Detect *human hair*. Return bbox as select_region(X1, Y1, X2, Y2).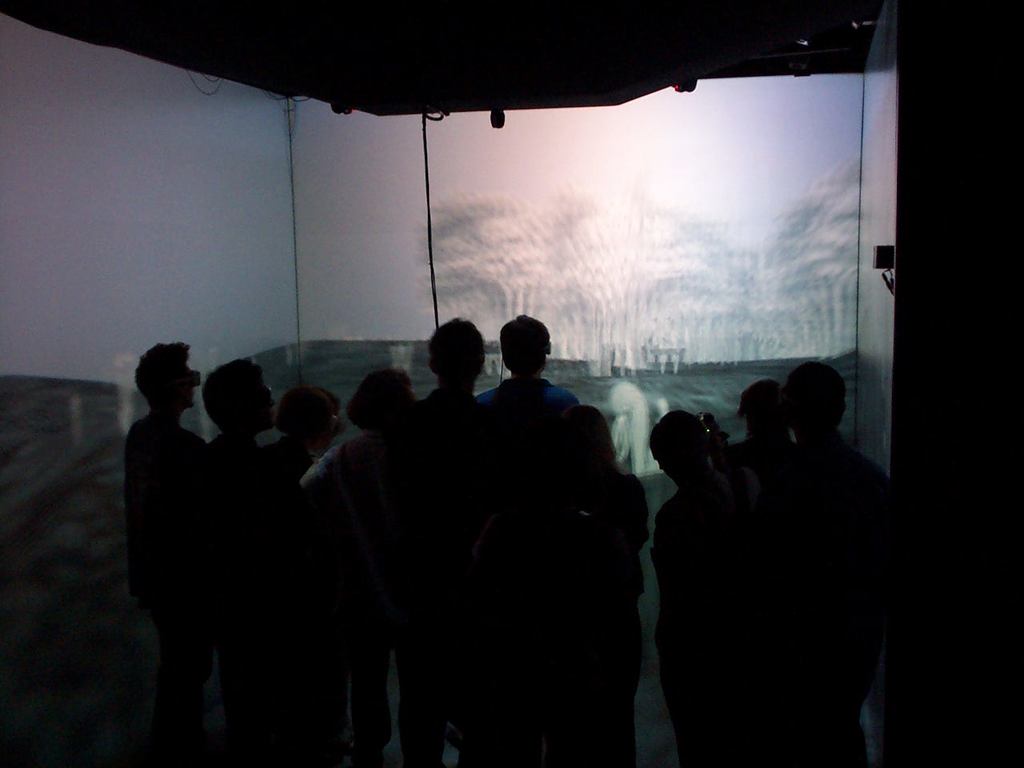
select_region(557, 400, 625, 492).
